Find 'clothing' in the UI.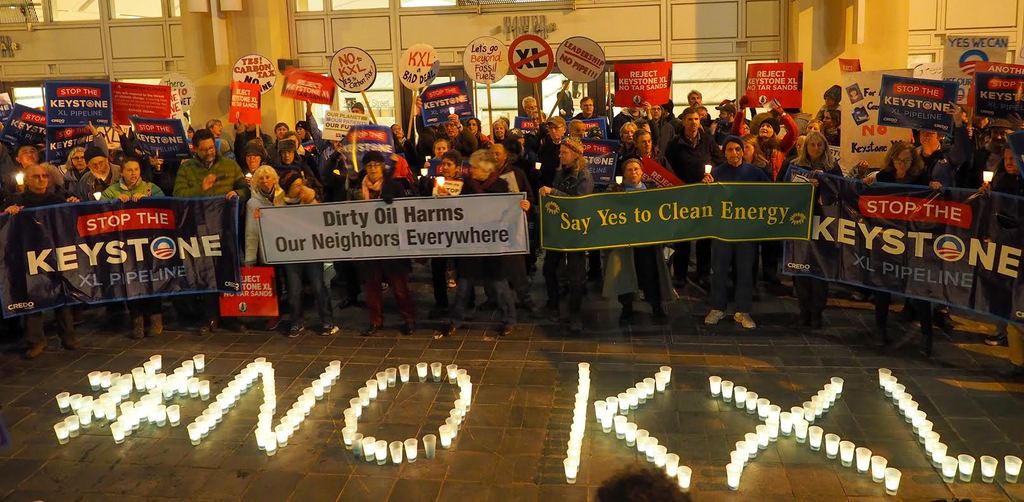
UI element at <box>659,125,725,283</box>.
